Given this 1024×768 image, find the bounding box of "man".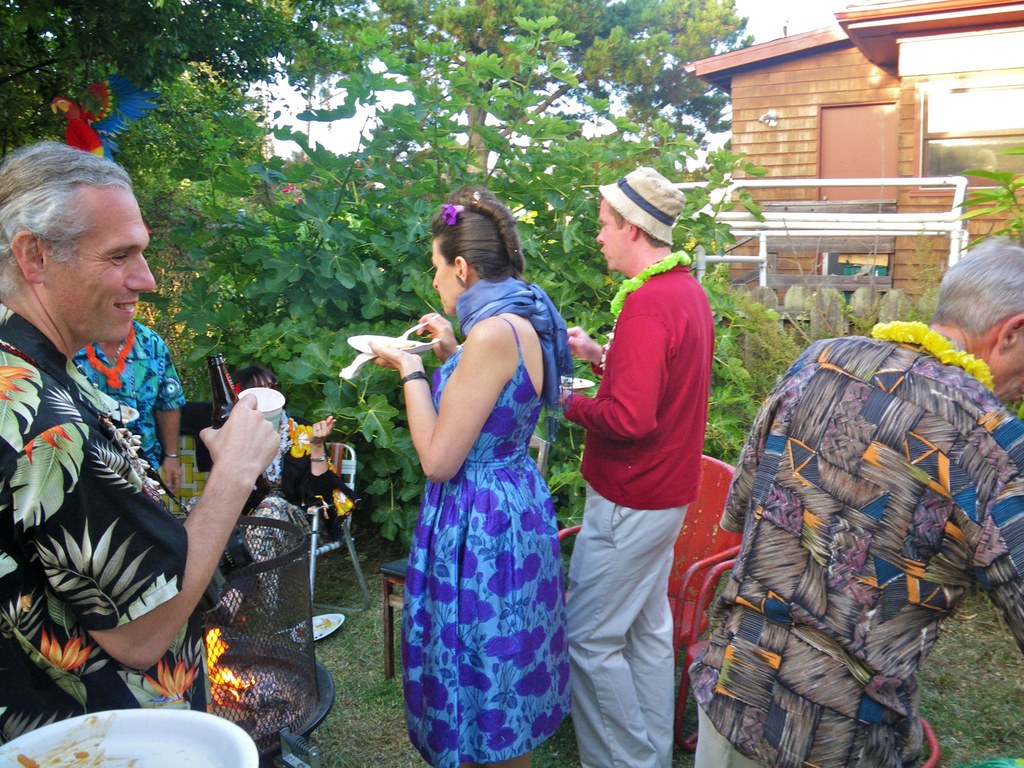
x1=0, y1=142, x2=282, y2=767.
